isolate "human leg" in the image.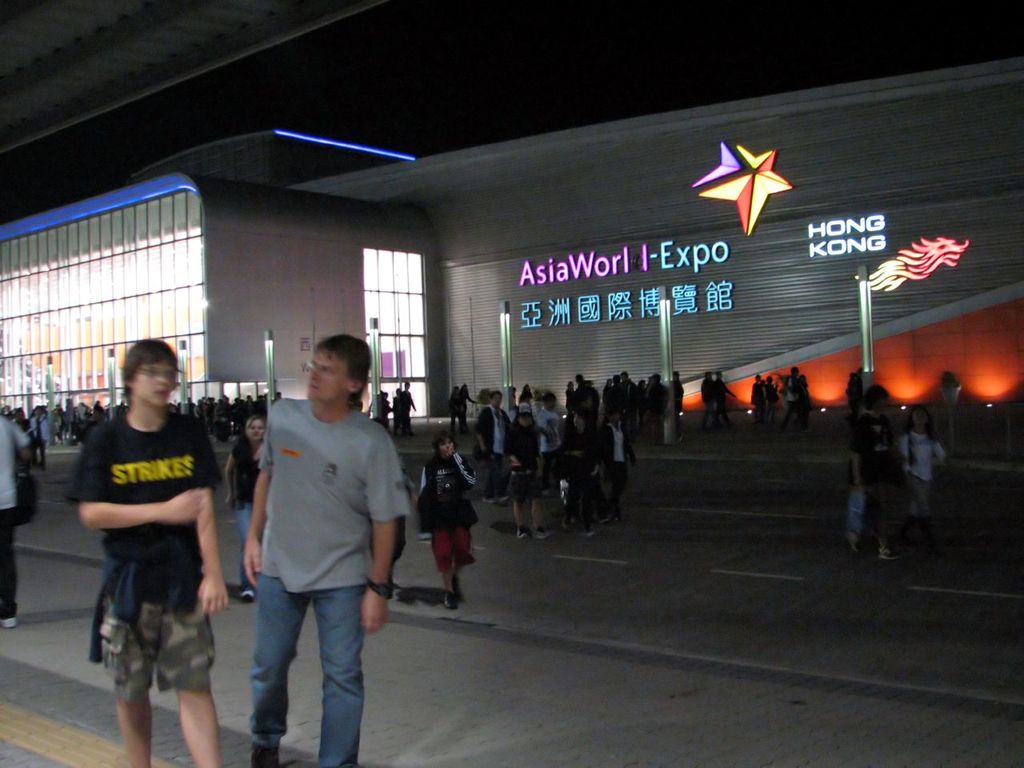
Isolated region: (503, 469, 525, 541).
